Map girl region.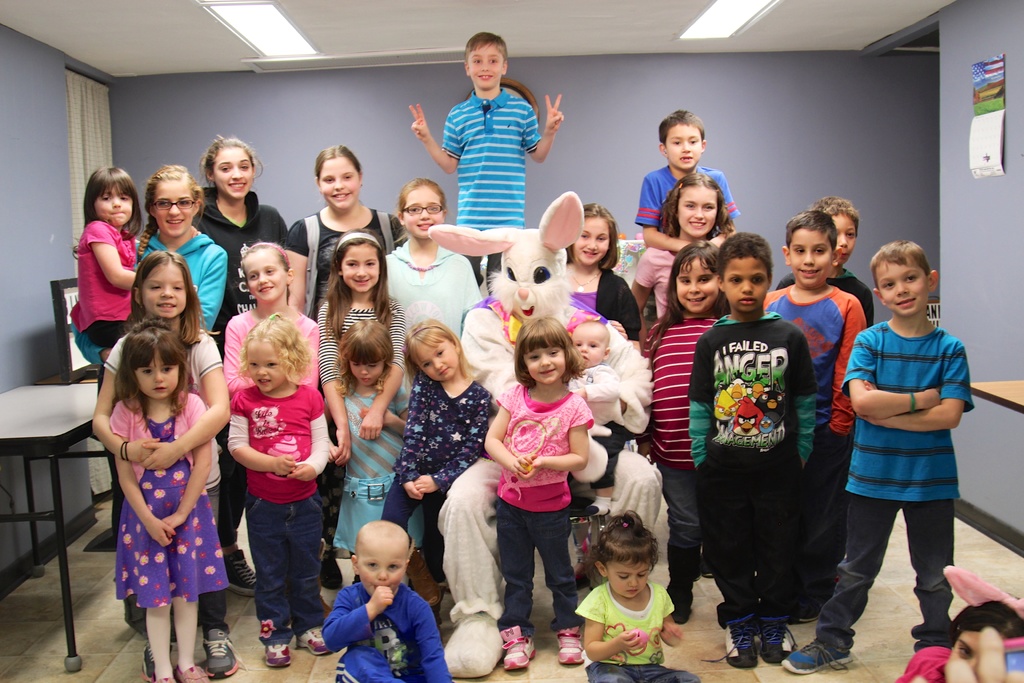
Mapped to left=113, top=324, right=229, bottom=682.
